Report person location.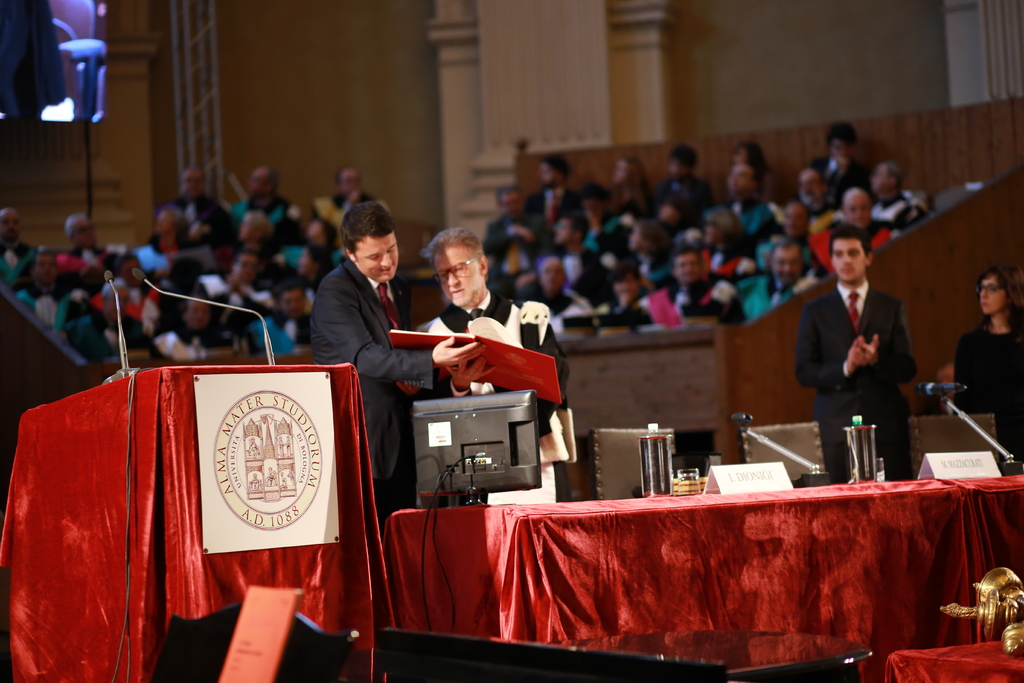
Report: [797,222,922,493].
